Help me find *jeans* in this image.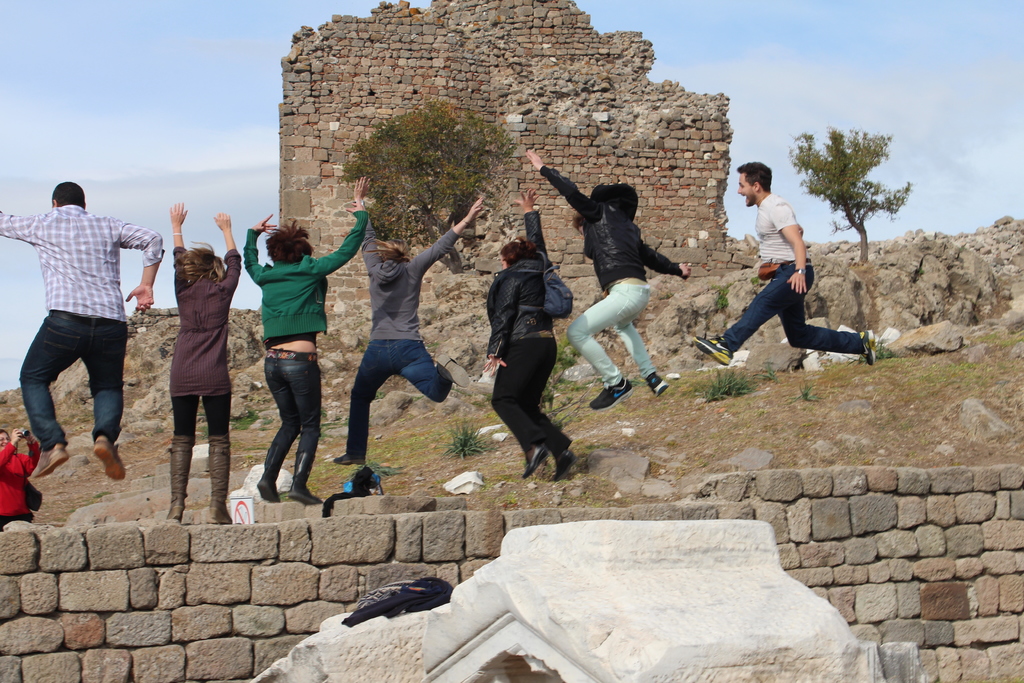
Found it: {"left": 15, "top": 308, "right": 126, "bottom": 449}.
